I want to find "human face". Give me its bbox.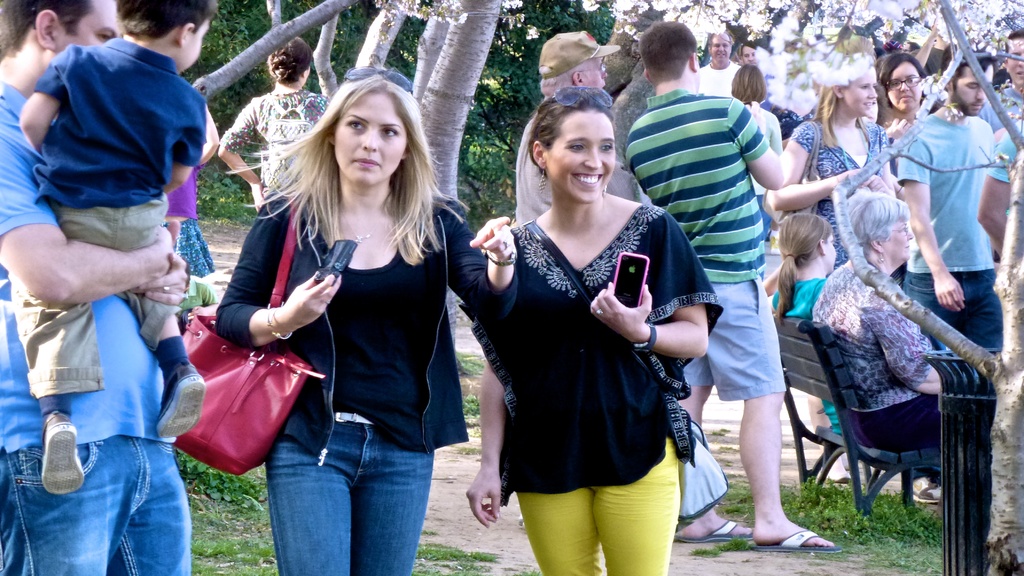
rect(1007, 35, 1023, 92).
